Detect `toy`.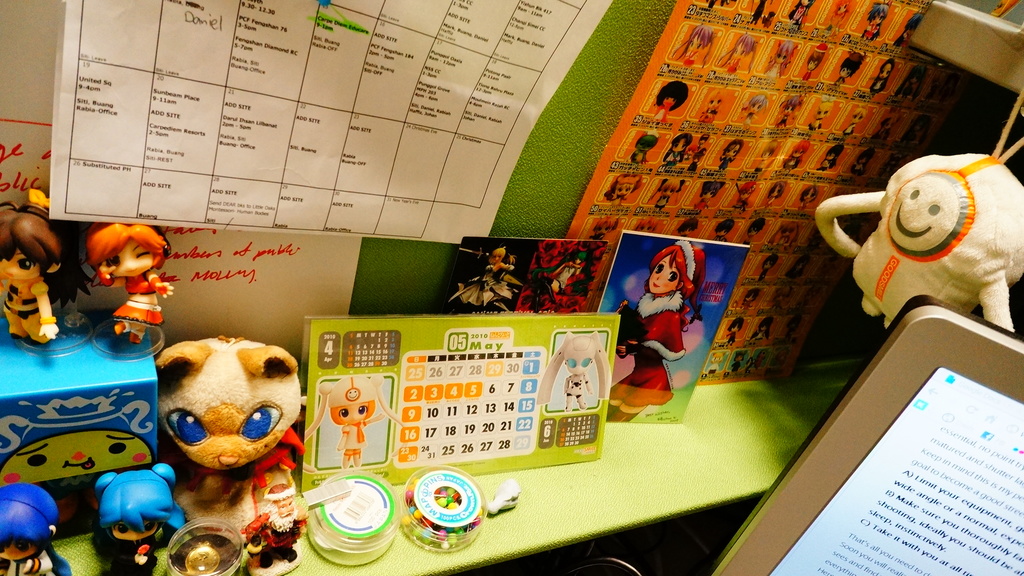
Detected at {"x1": 822, "y1": 0, "x2": 852, "y2": 35}.
